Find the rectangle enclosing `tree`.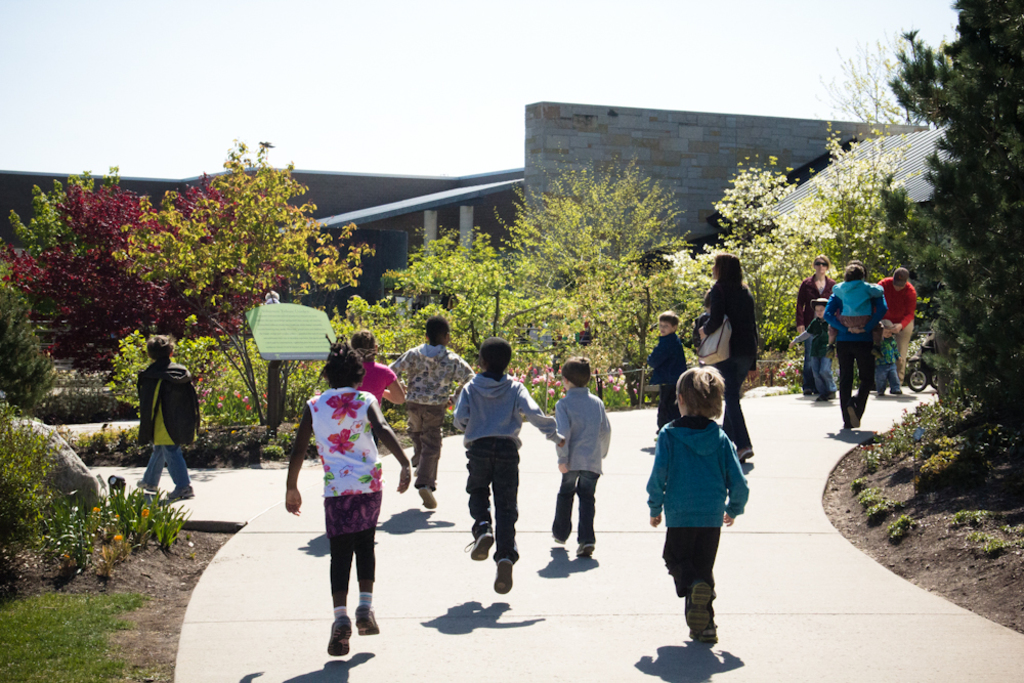
l=890, t=0, r=1023, b=434.
